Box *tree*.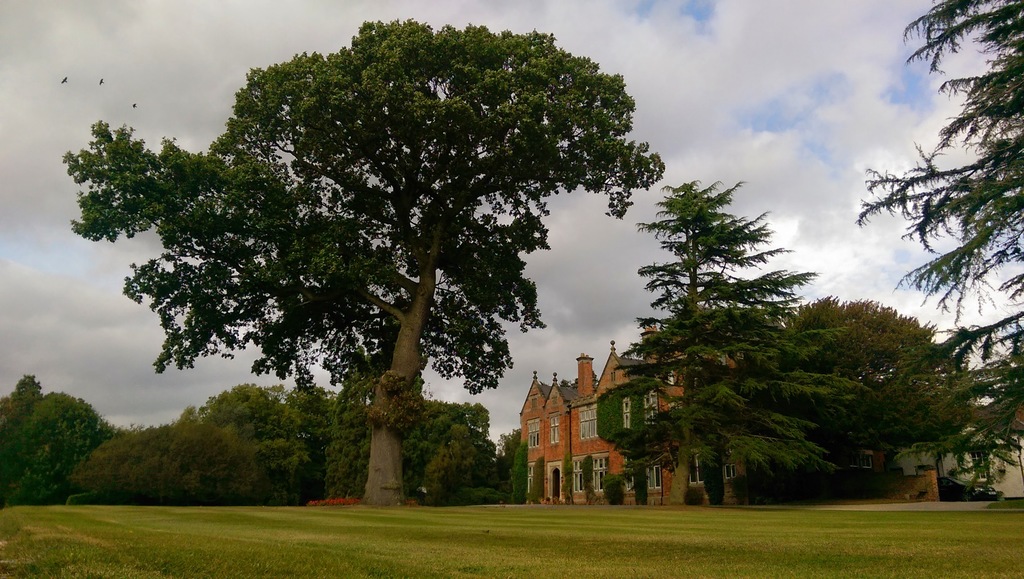
crop(846, 0, 1023, 502).
